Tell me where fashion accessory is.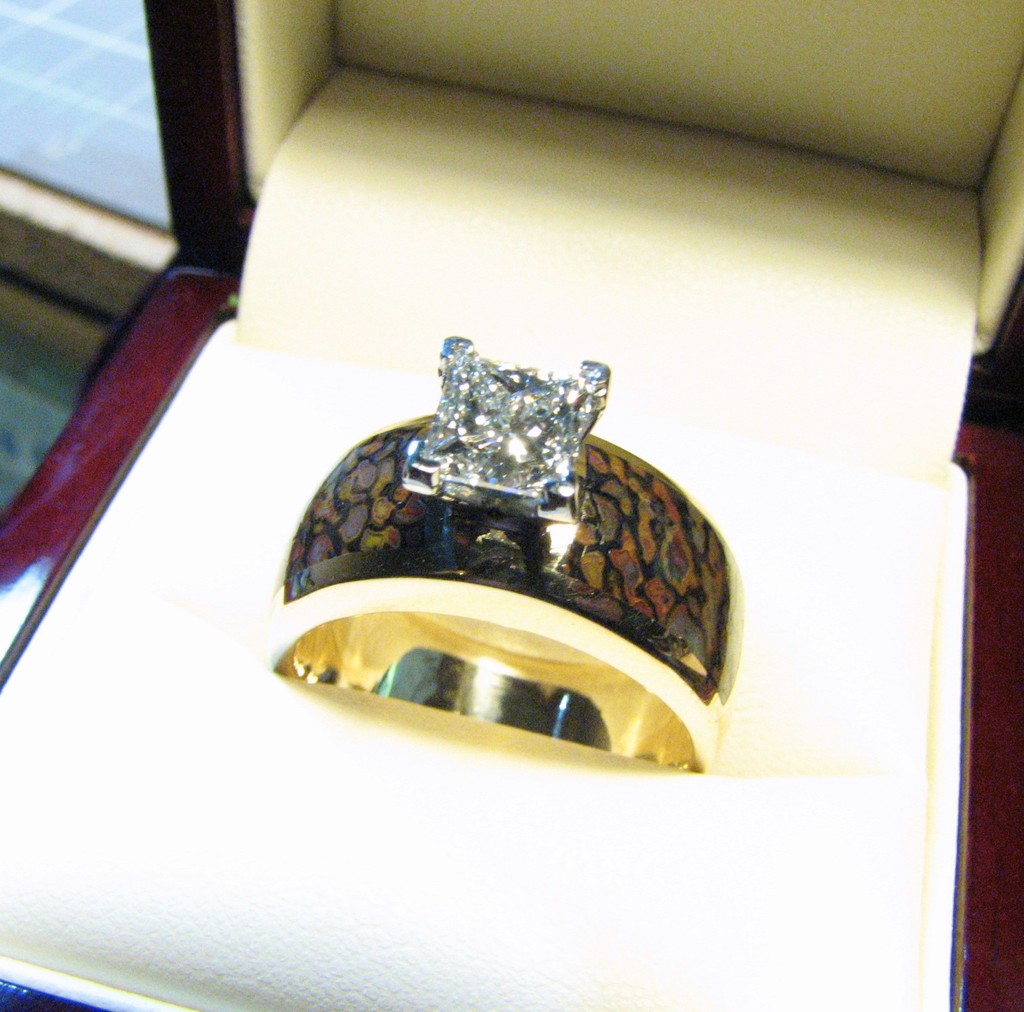
fashion accessory is at (262,335,749,771).
